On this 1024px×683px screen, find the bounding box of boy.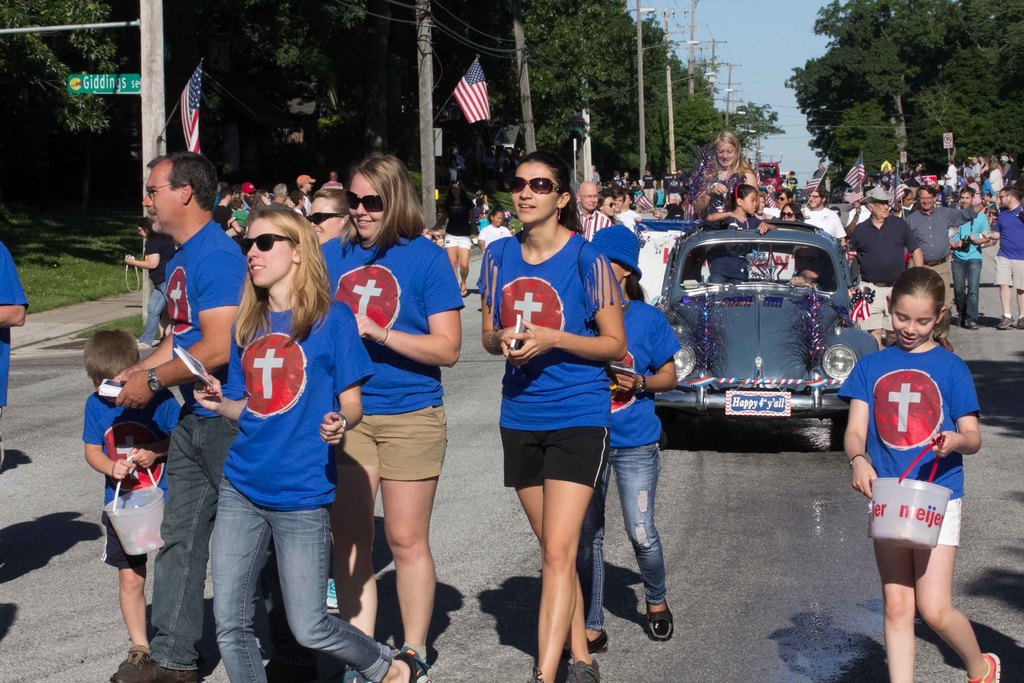
Bounding box: [107,154,269,678].
